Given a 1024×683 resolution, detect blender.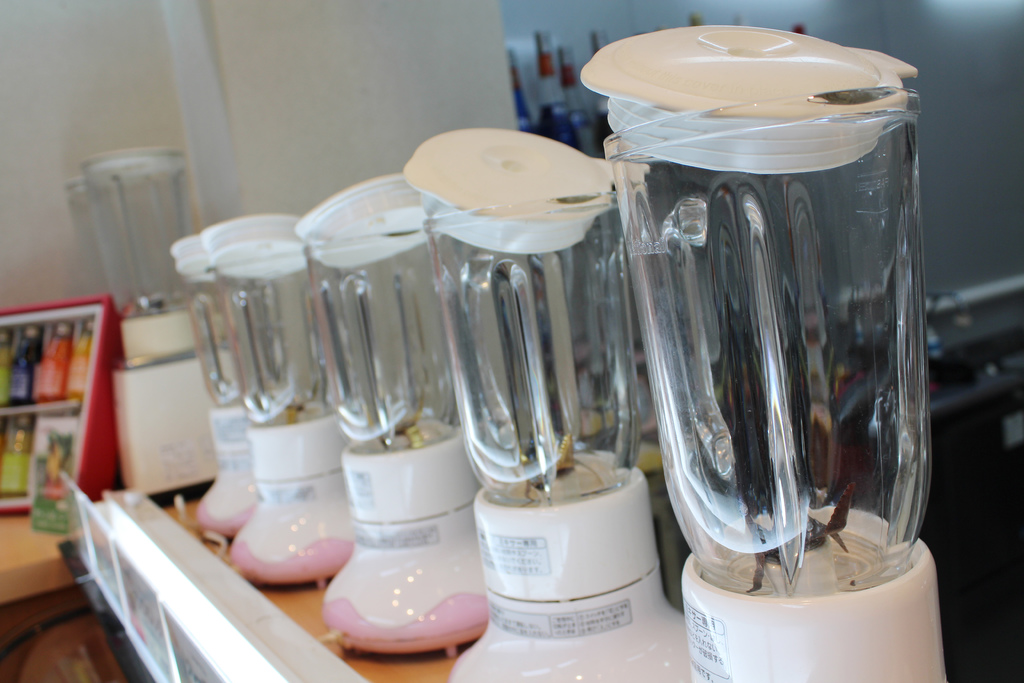
577 25 949 682.
